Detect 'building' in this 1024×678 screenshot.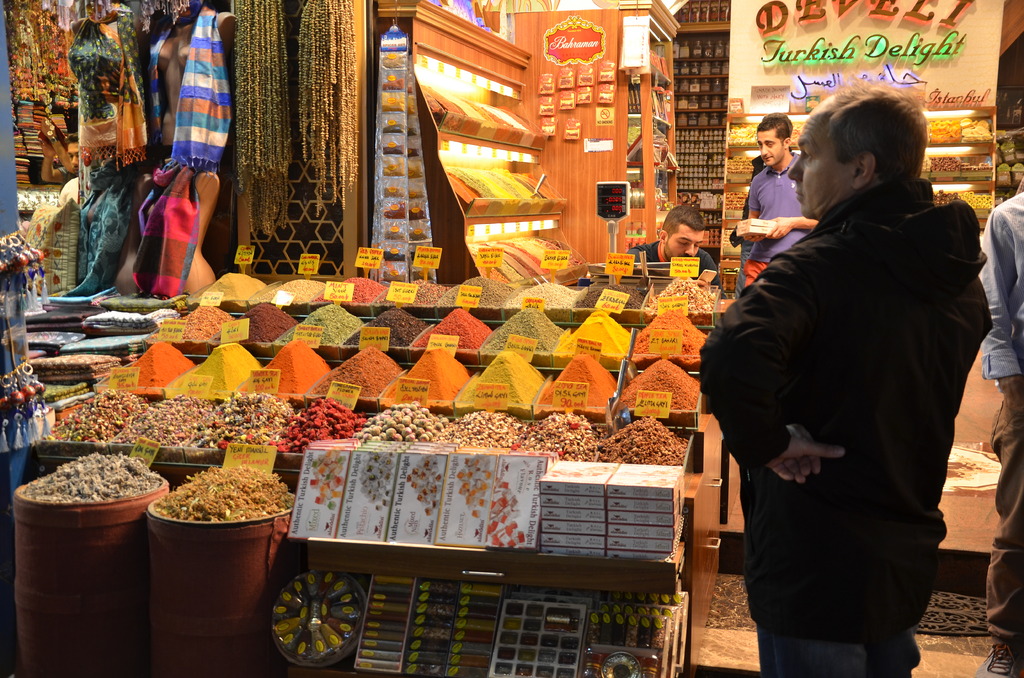
Detection: 0, 0, 1023, 677.
